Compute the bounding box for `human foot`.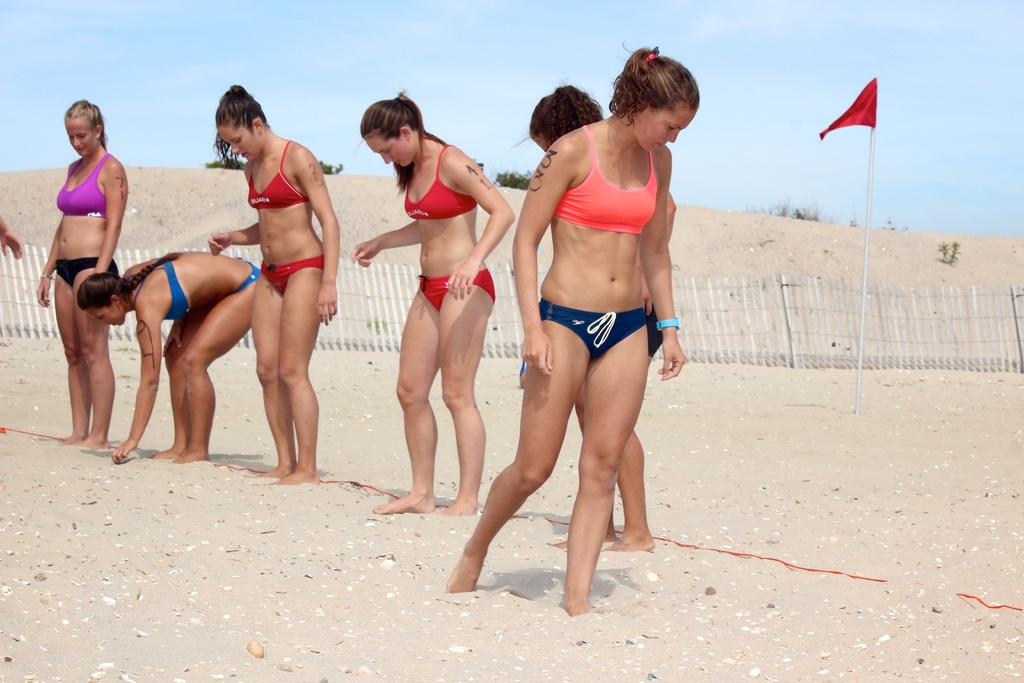
[left=170, top=446, right=213, bottom=466].
